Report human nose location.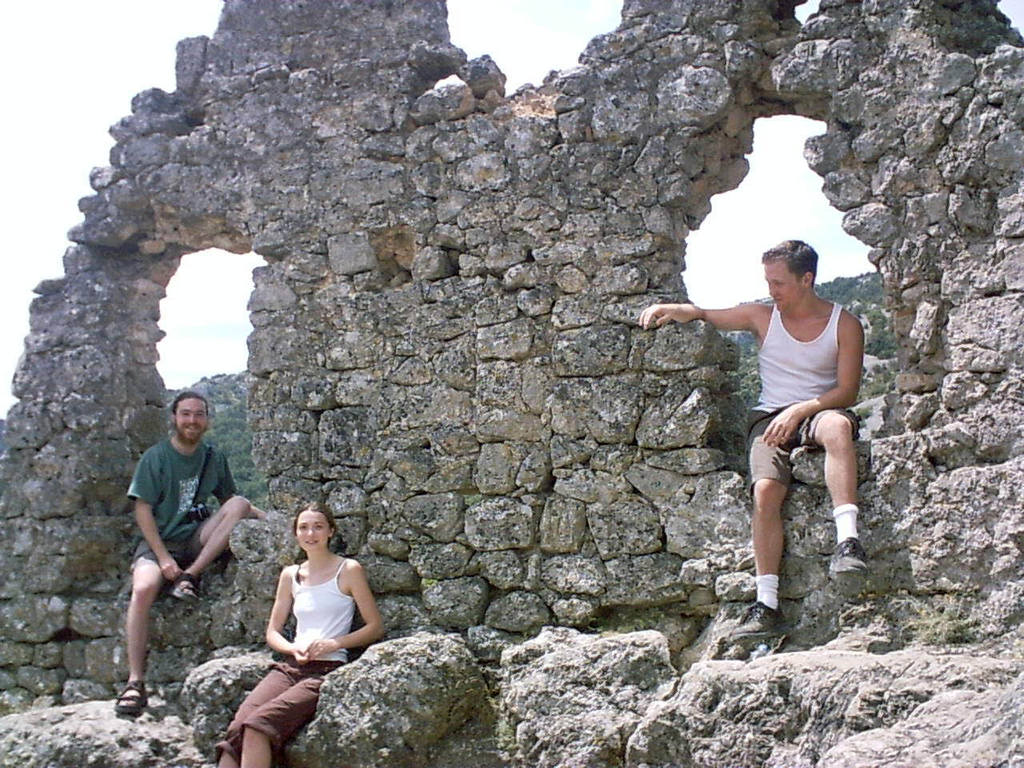
Report: l=769, t=282, r=778, b=298.
